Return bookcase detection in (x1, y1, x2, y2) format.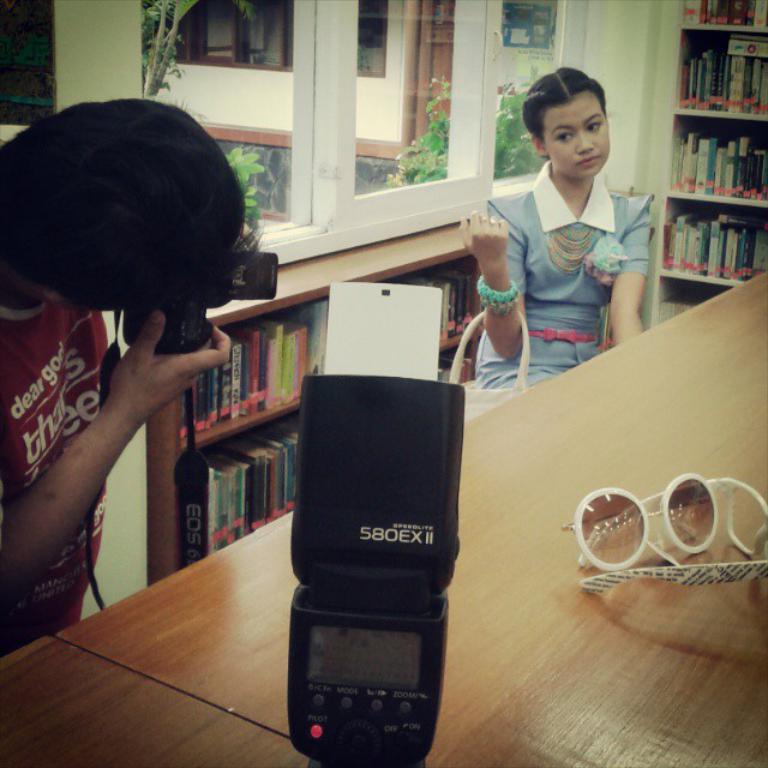
(648, 26, 767, 302).
